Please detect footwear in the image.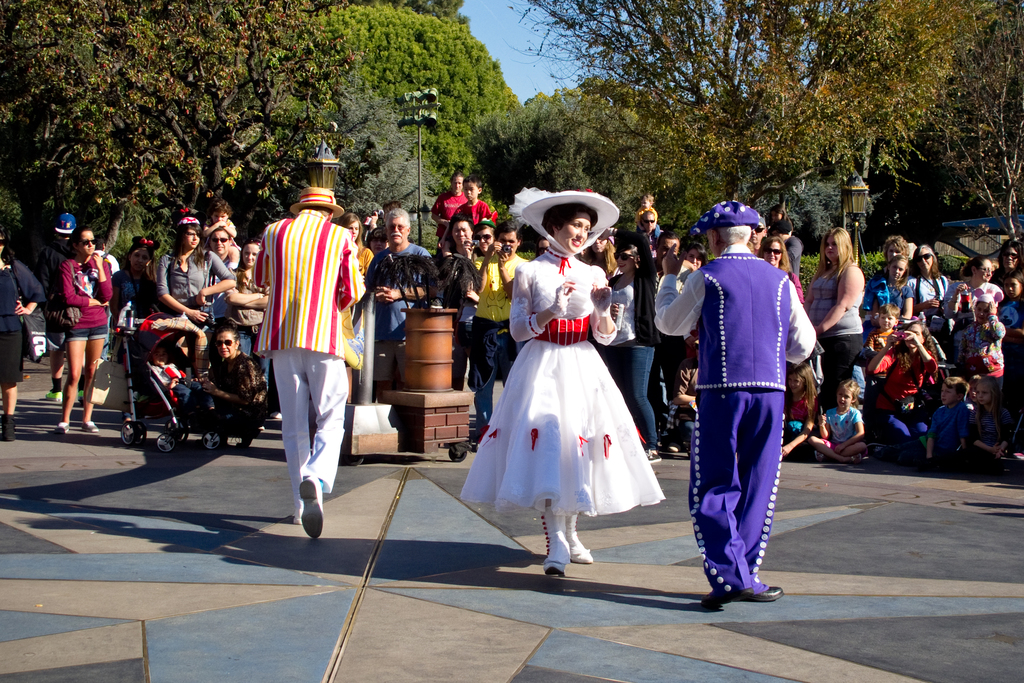
(left=74, top=384, right=83, bottom=402).
